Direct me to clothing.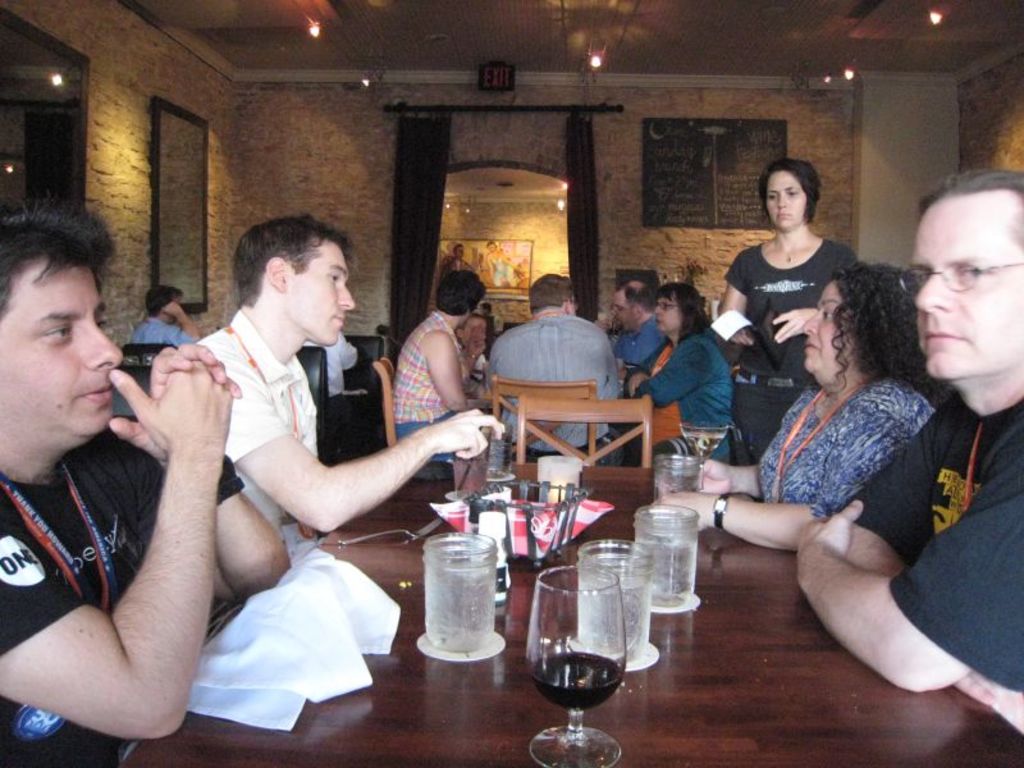
Direction: 0, 411, 242, 767.
